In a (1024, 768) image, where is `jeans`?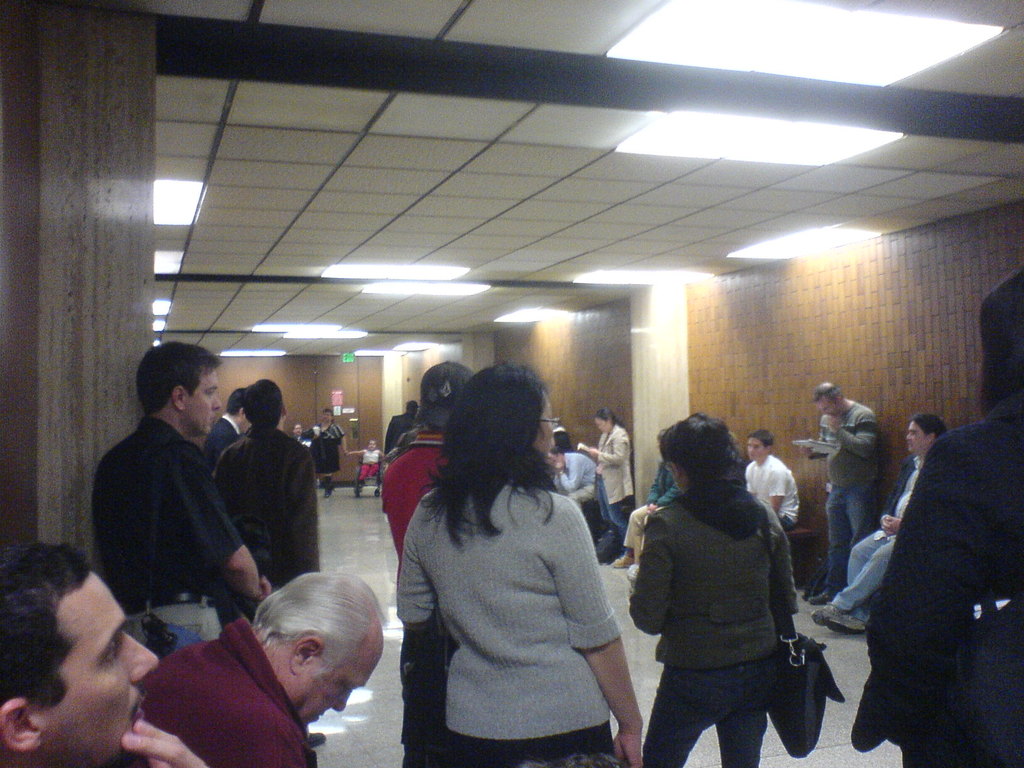
120, 601, 225, 650.
